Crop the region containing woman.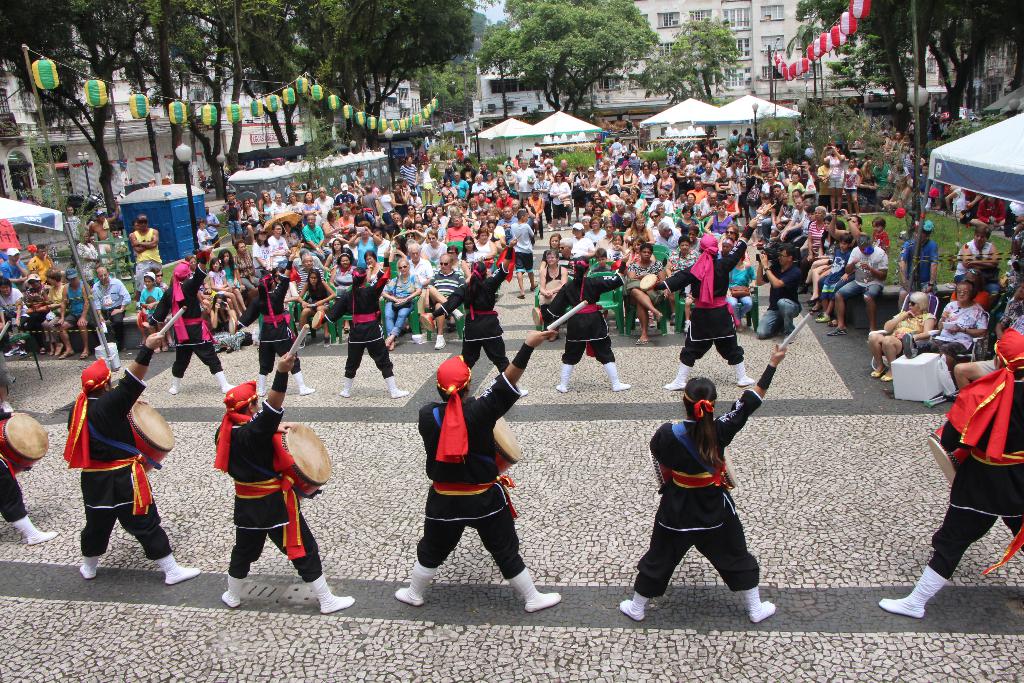
Crop region: [x1=218, y1=245, x2=245, y2=315].
